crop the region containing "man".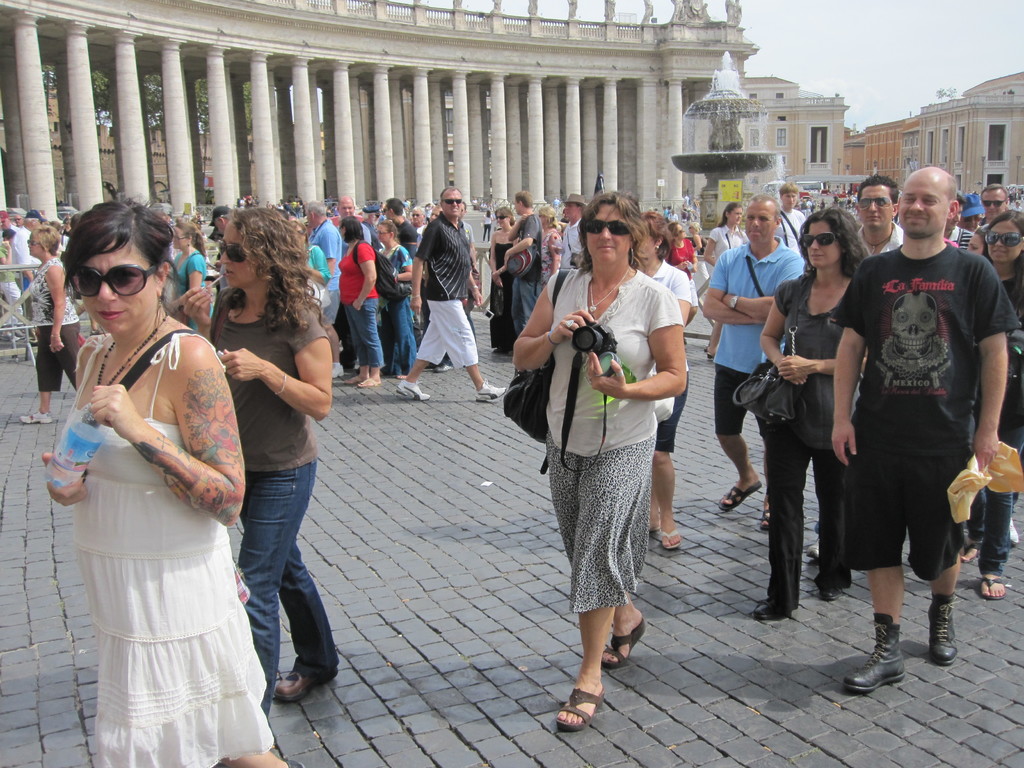
Crop region: x1=399 y1=179 x2=511 y2=404.
